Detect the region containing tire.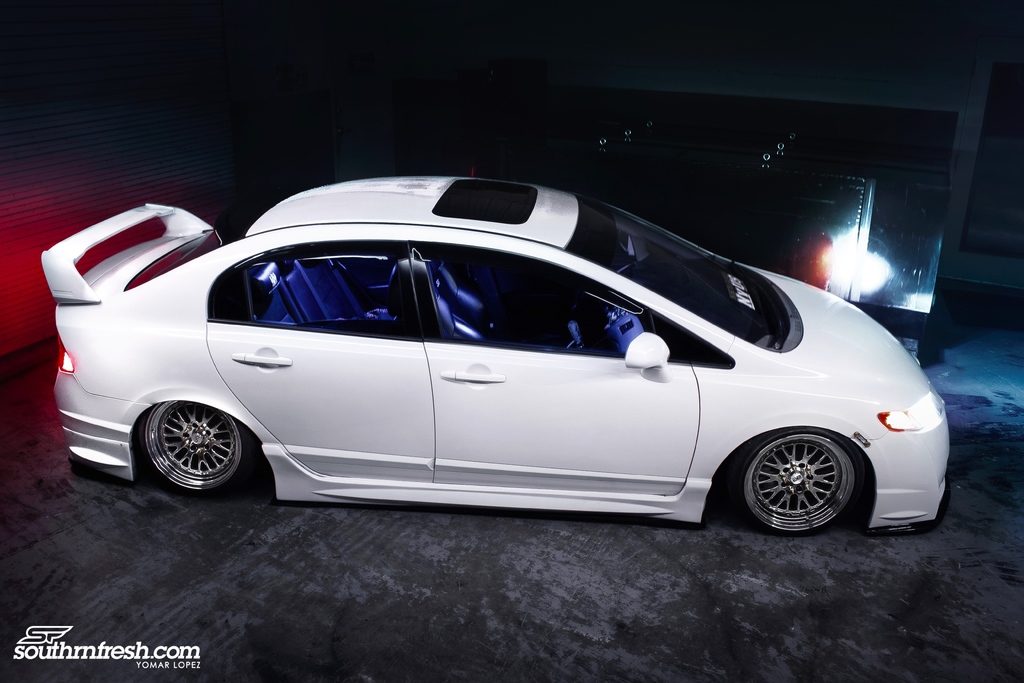
crop(726, 428, 863, 539).
